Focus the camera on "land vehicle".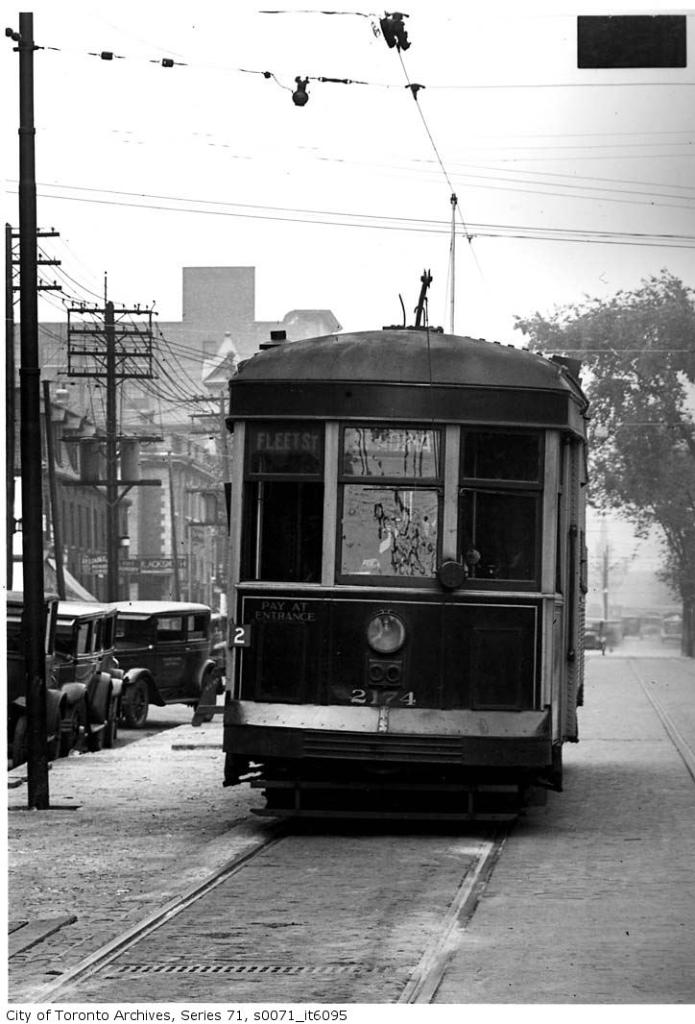
Focus region: Rect(6, 590, 58, 768).
